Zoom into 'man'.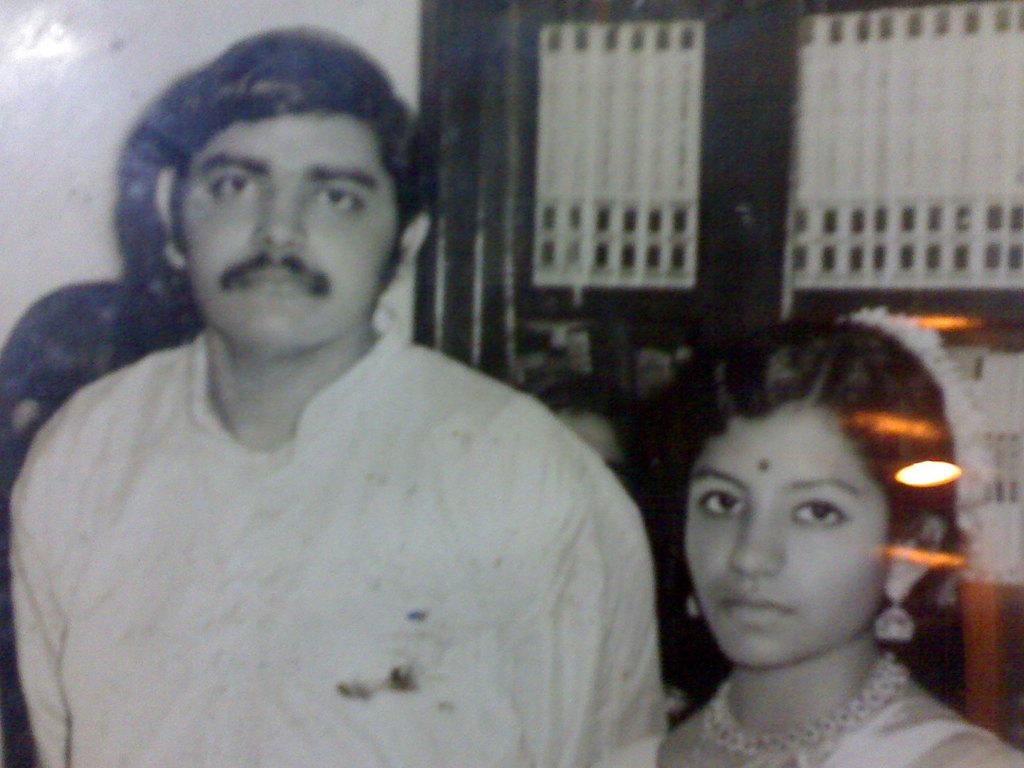
Zoom target: <box>0,7,698,759</box>.
